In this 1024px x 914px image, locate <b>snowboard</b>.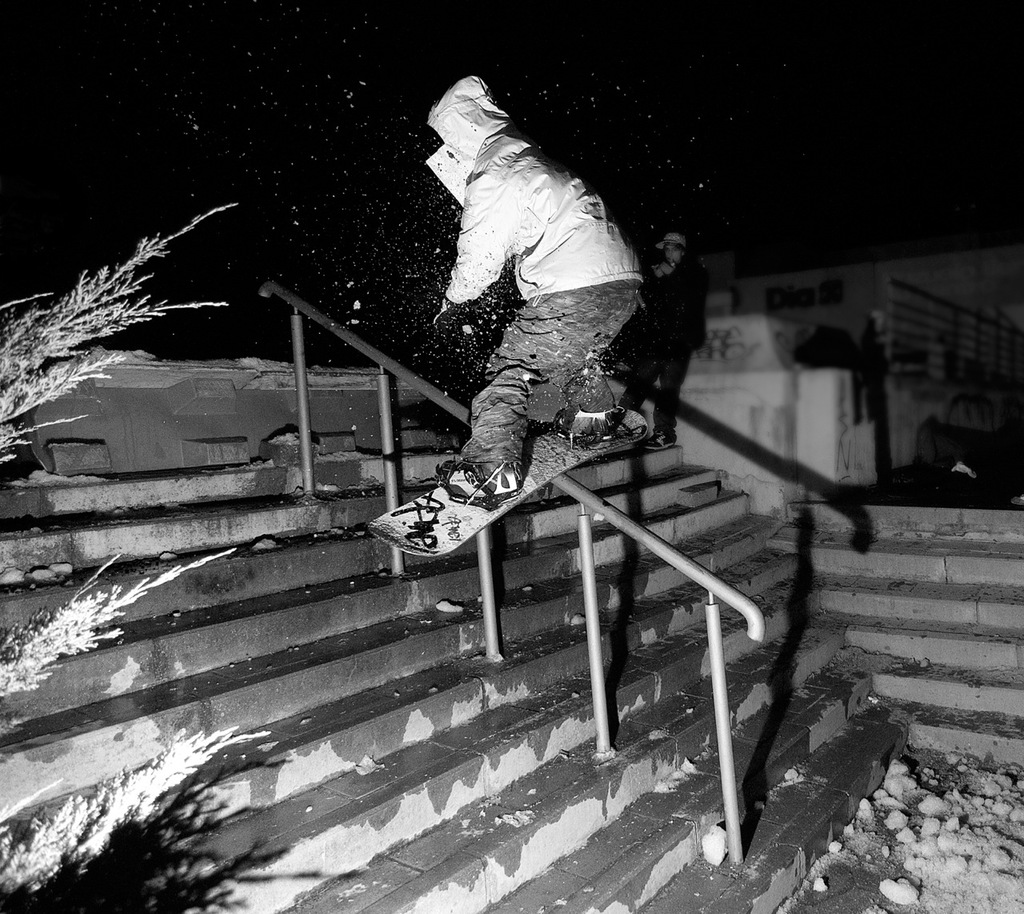
Bounding box: crop(365, 407, 648, 556).
